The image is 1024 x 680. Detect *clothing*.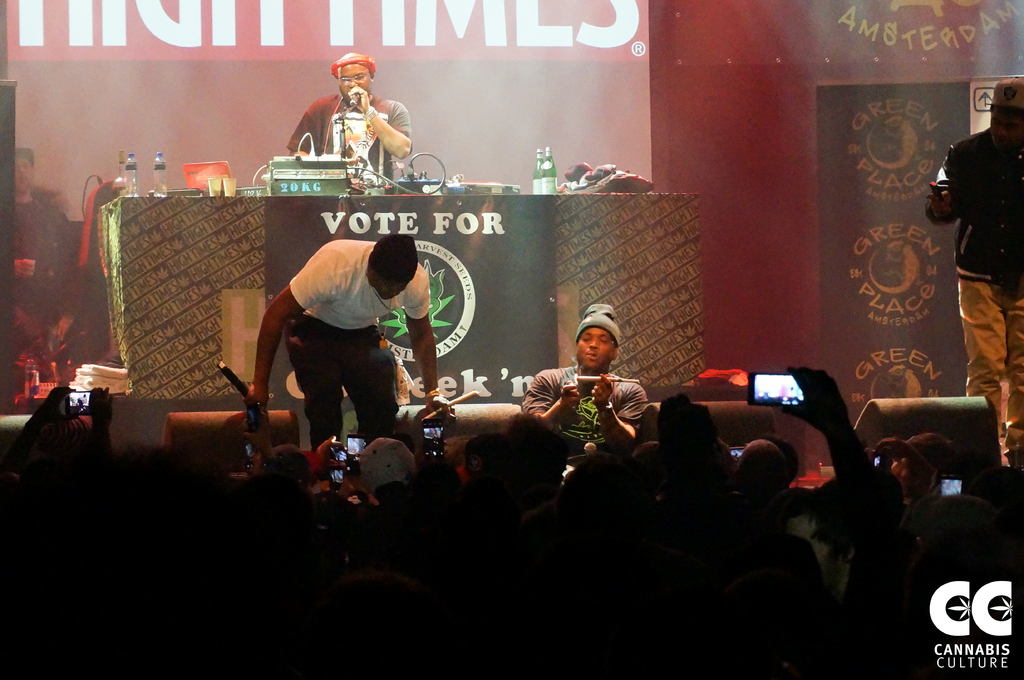
Detection: bbox=[286, 93, 408, 182].
